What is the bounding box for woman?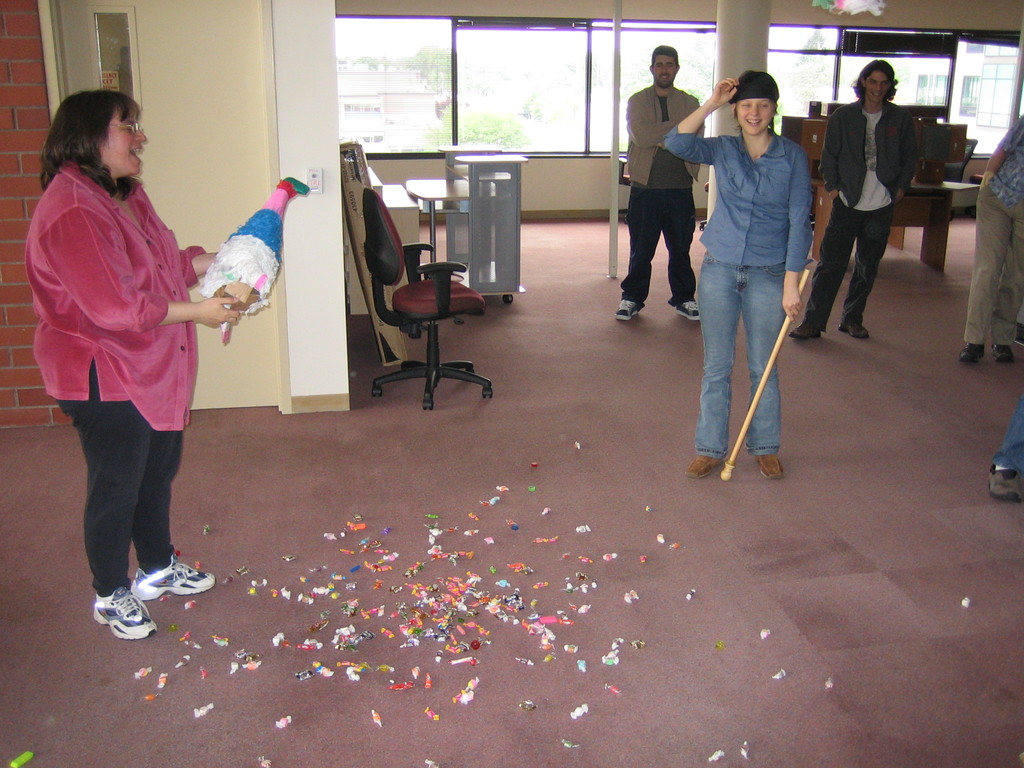
<bbox>28, 84, 232, 609</bbox>.
